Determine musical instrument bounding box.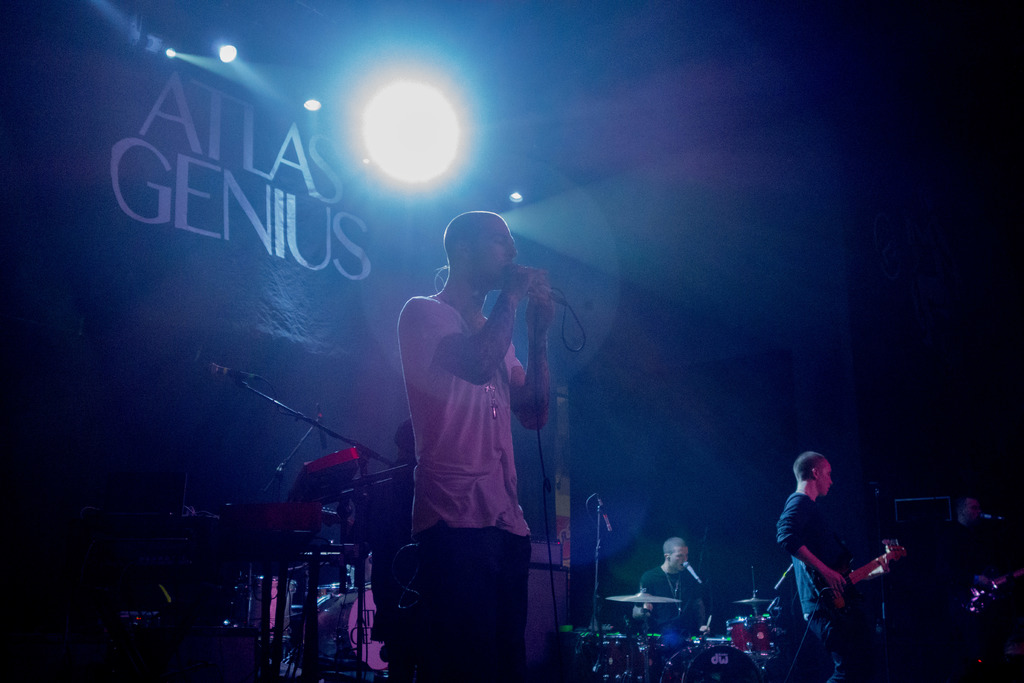
Determined: bbox=[939, 556, 1023, 616].
